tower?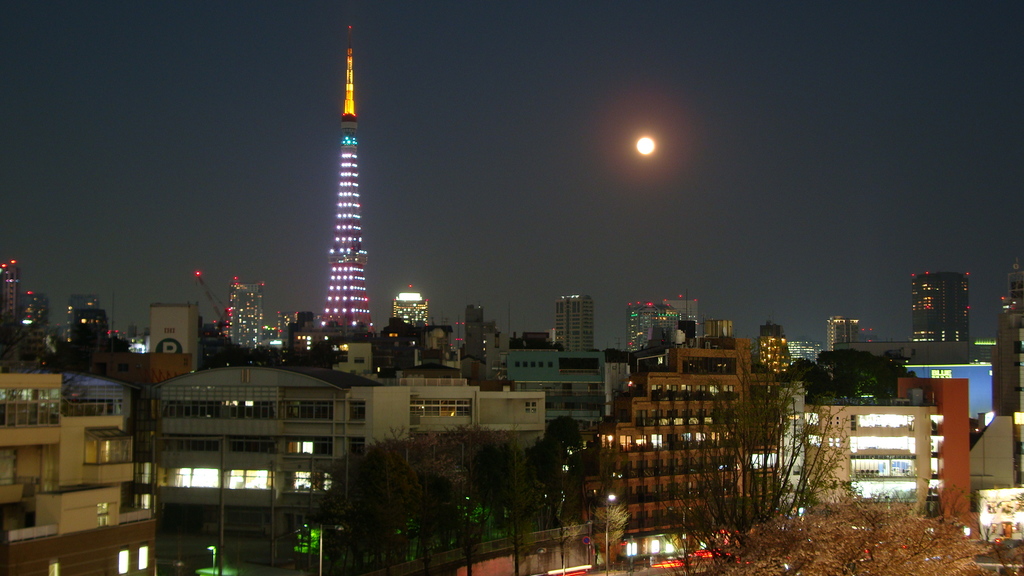
x1=63, y1=283, x2=129, y2=362
